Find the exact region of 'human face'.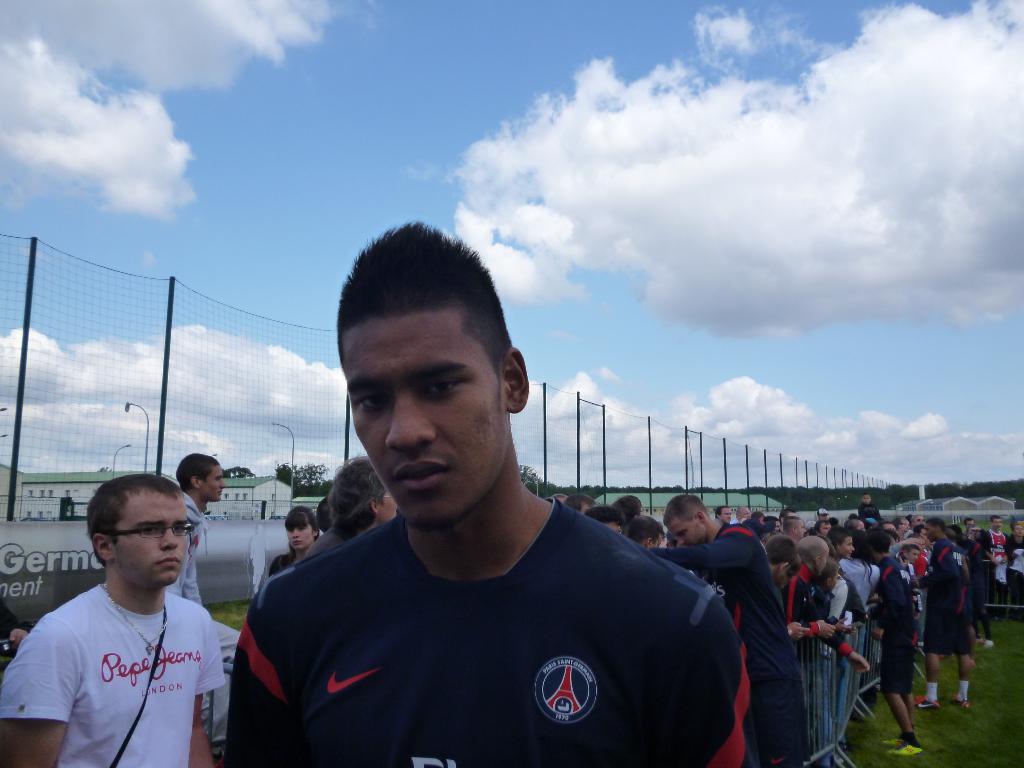
Exact region: l=111, t=486, r=185, b=588.
